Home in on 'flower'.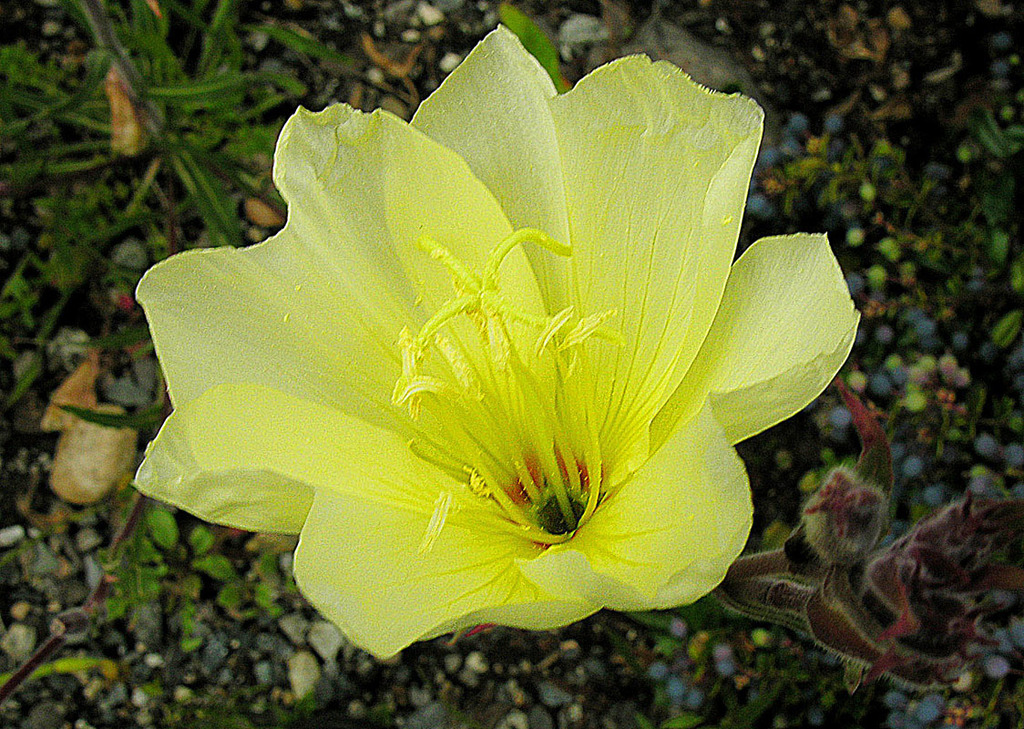
Homed in at x1=784, y1=380, x2=1023, y2=694.
